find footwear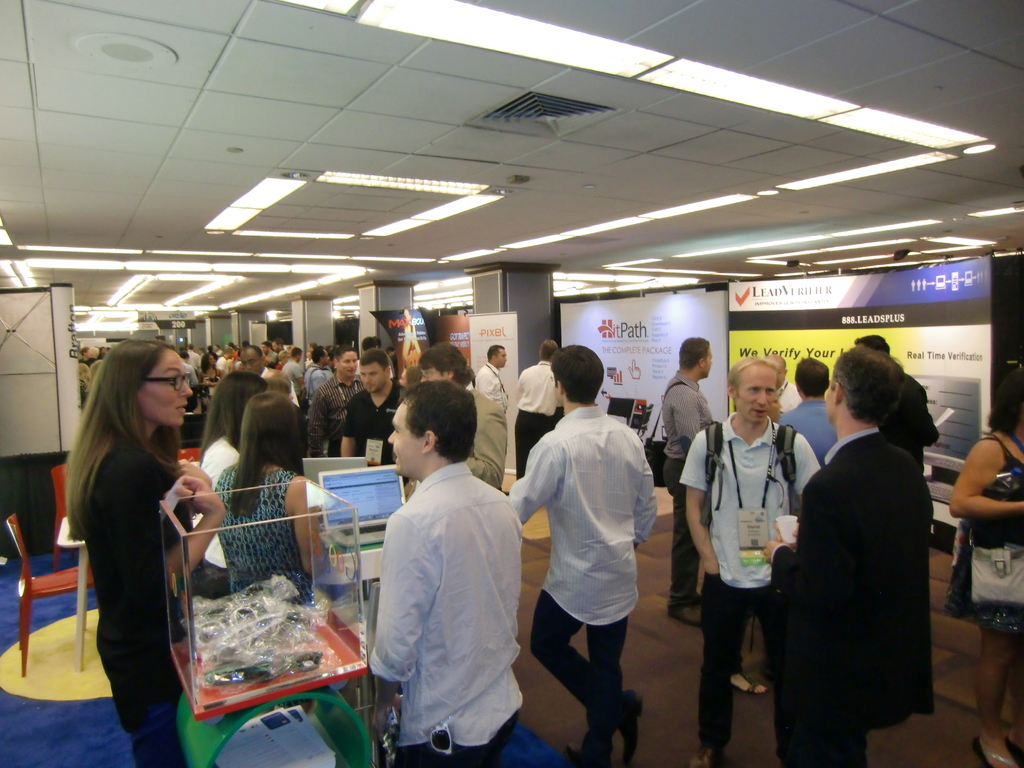
(x1=612, y1=689, x2=647, y2=767)
